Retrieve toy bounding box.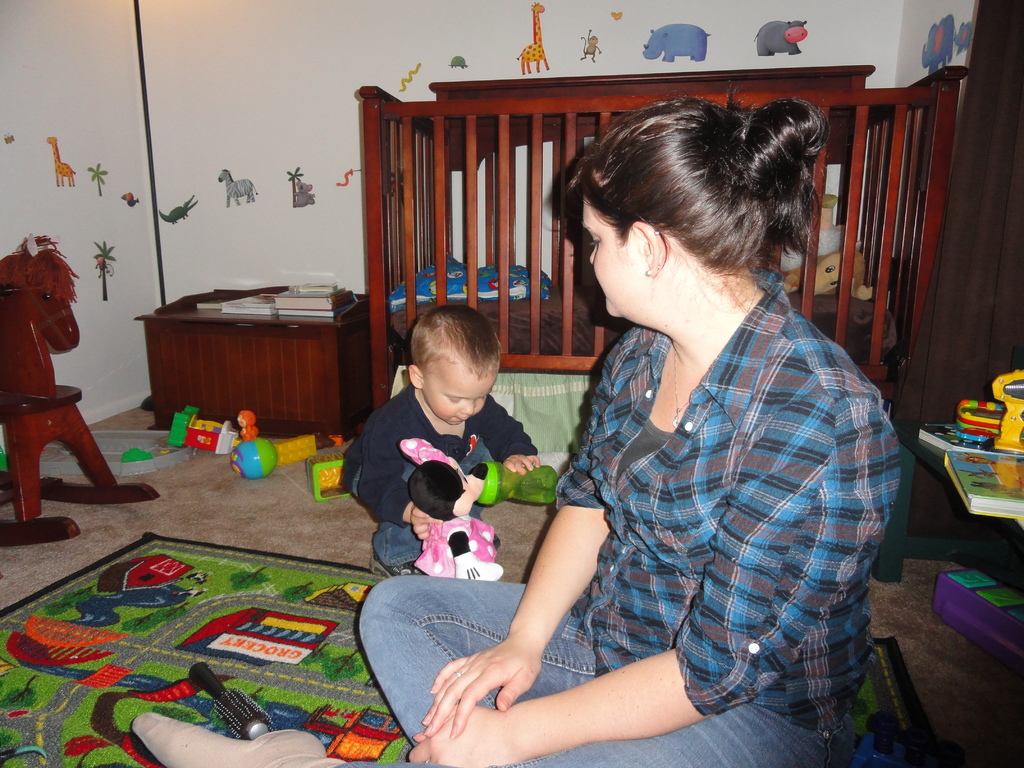
Bounding box: (170,406,248,463).
